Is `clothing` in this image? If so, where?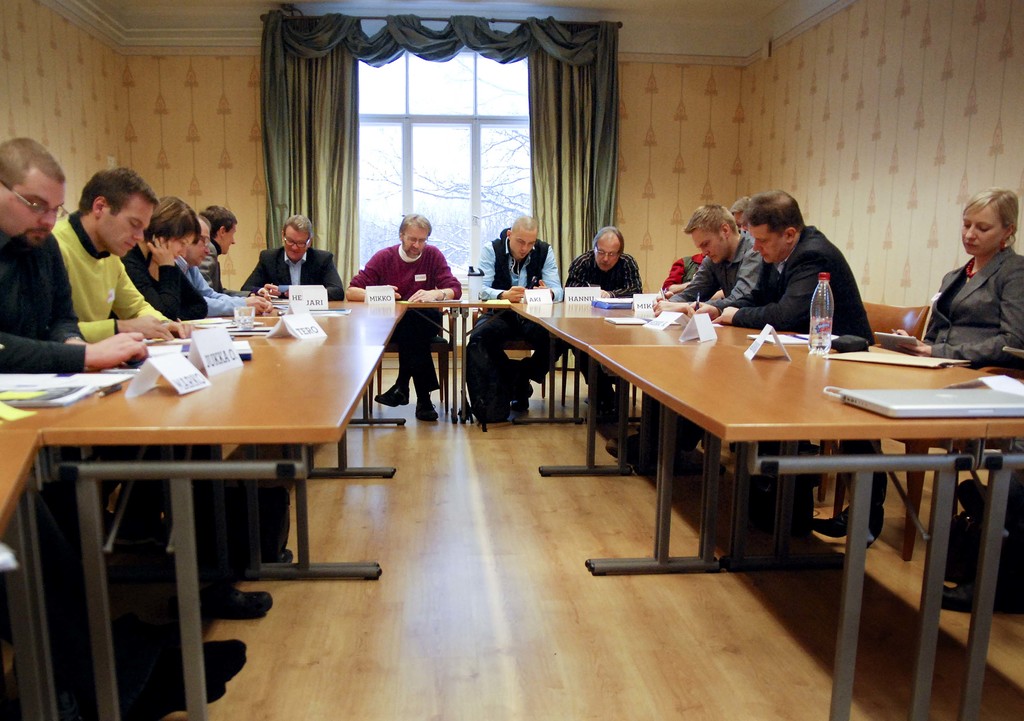
Yes, at (x1=726, y1=223, x2=880, y2=544).
